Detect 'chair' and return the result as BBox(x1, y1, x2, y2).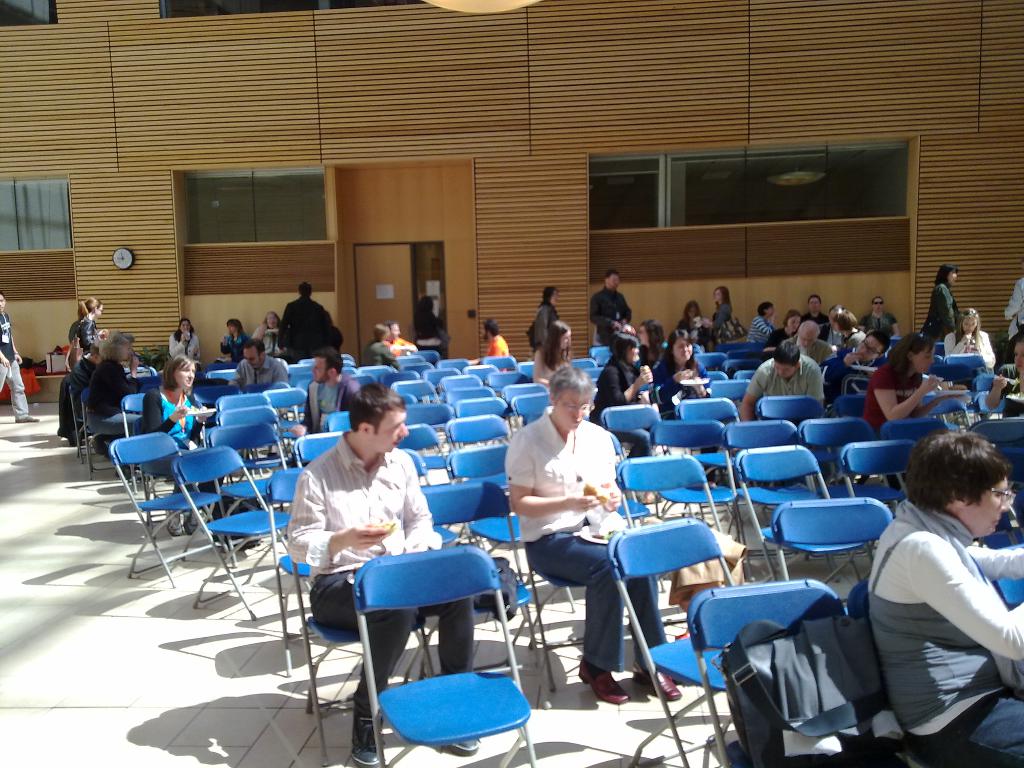
BBox(735, 444, 878, 582).
